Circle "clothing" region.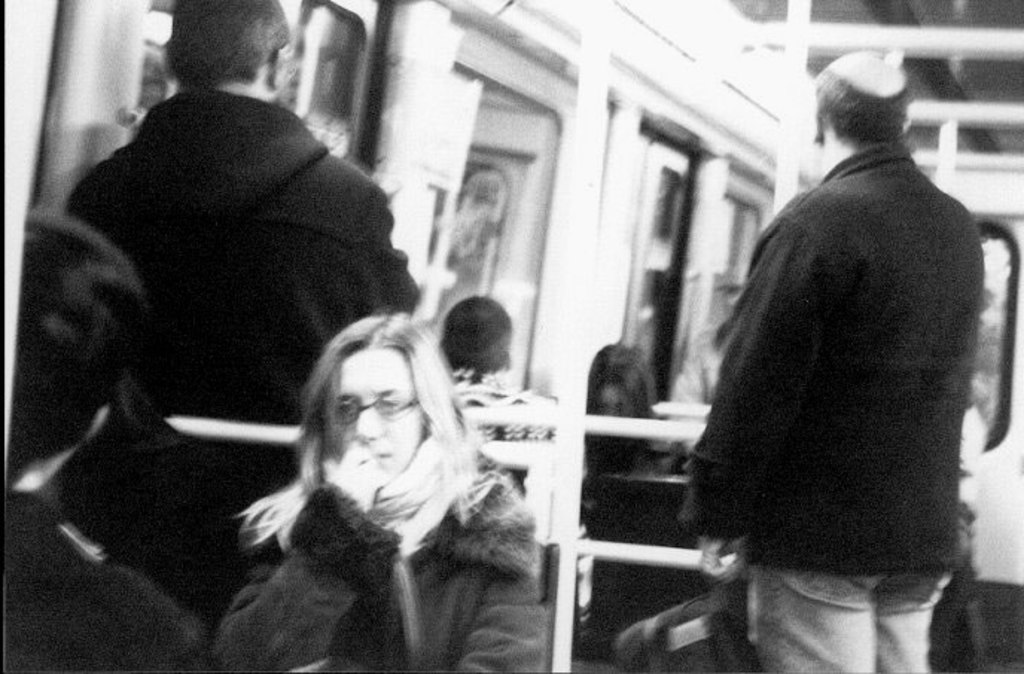
Region: bbox=(586, 454, 692, 635).
